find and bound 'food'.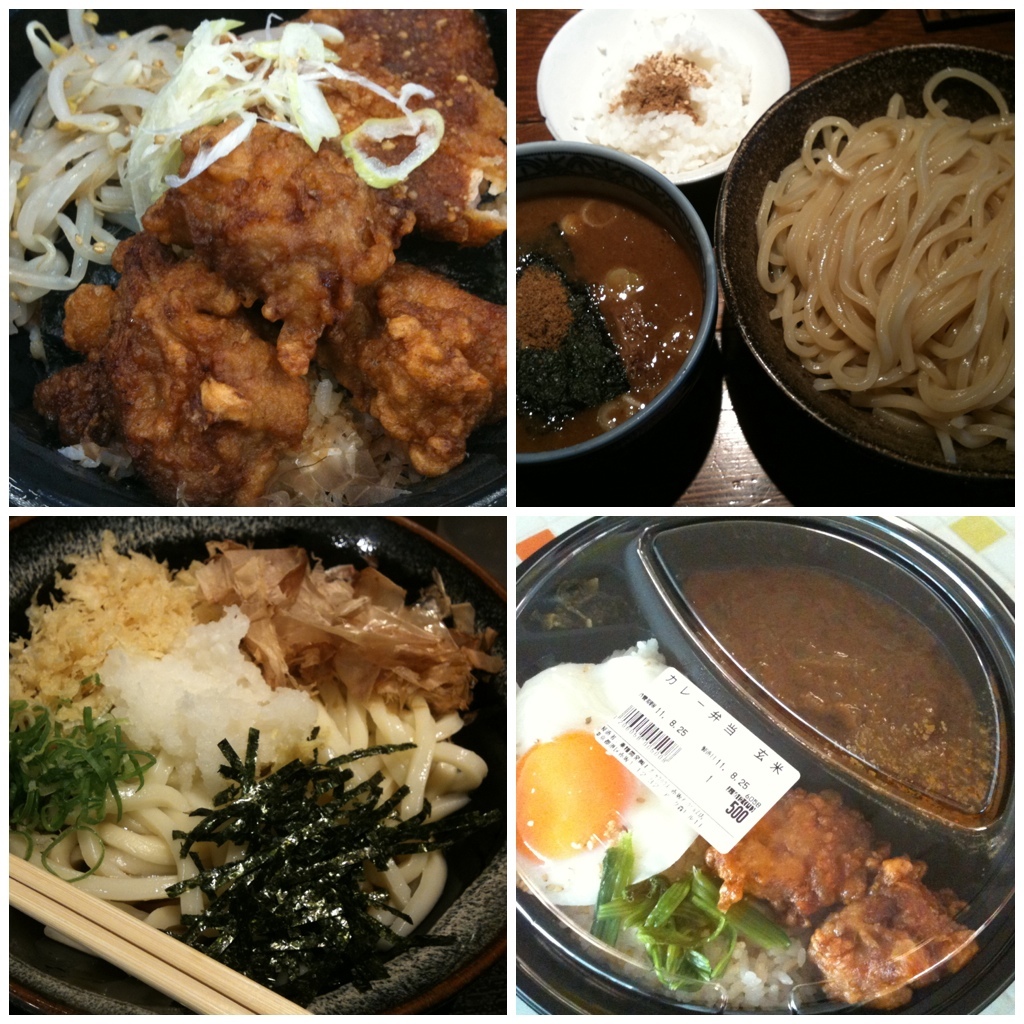
Bound: select_region(682, 565, 1012, 835).
